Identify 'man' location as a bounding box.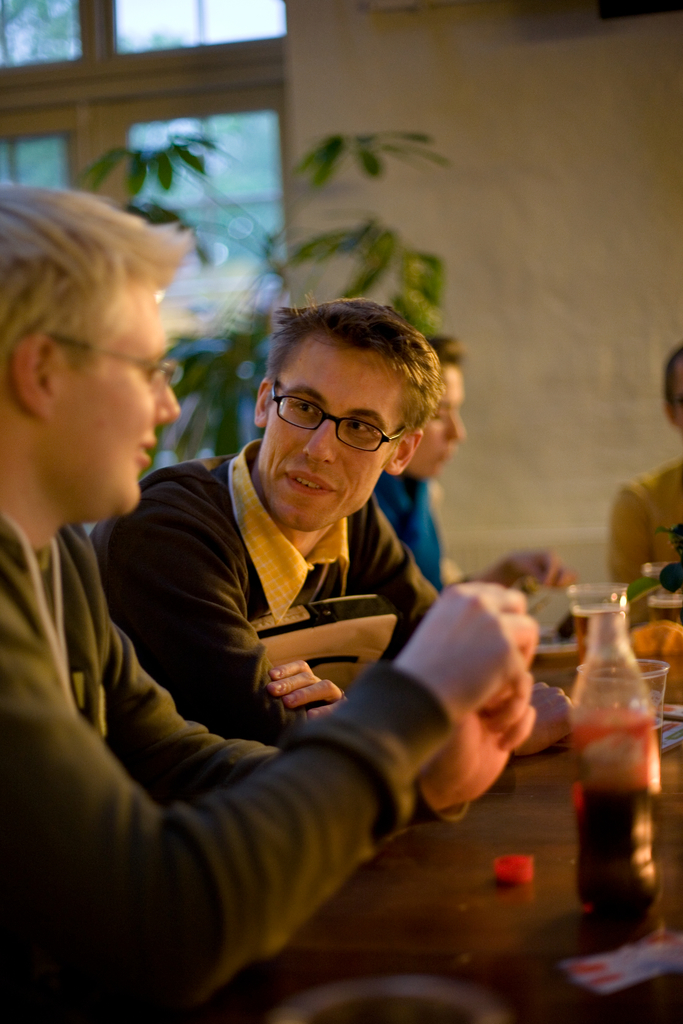
[0, 176, 534, 996].
